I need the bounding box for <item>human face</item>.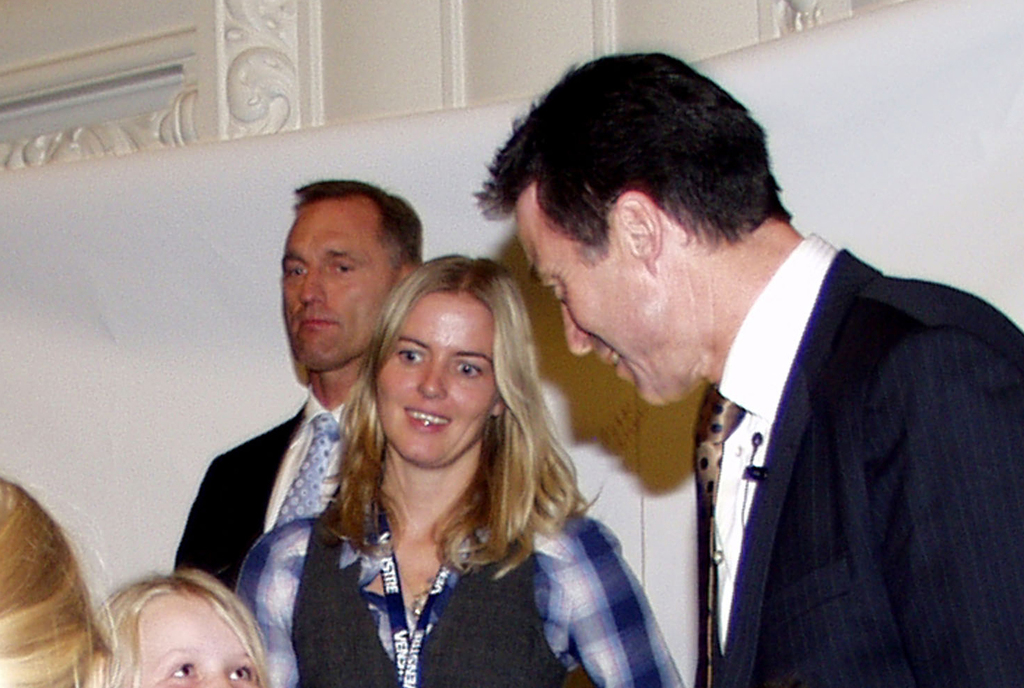
Here it is: 373:290:492:466.
